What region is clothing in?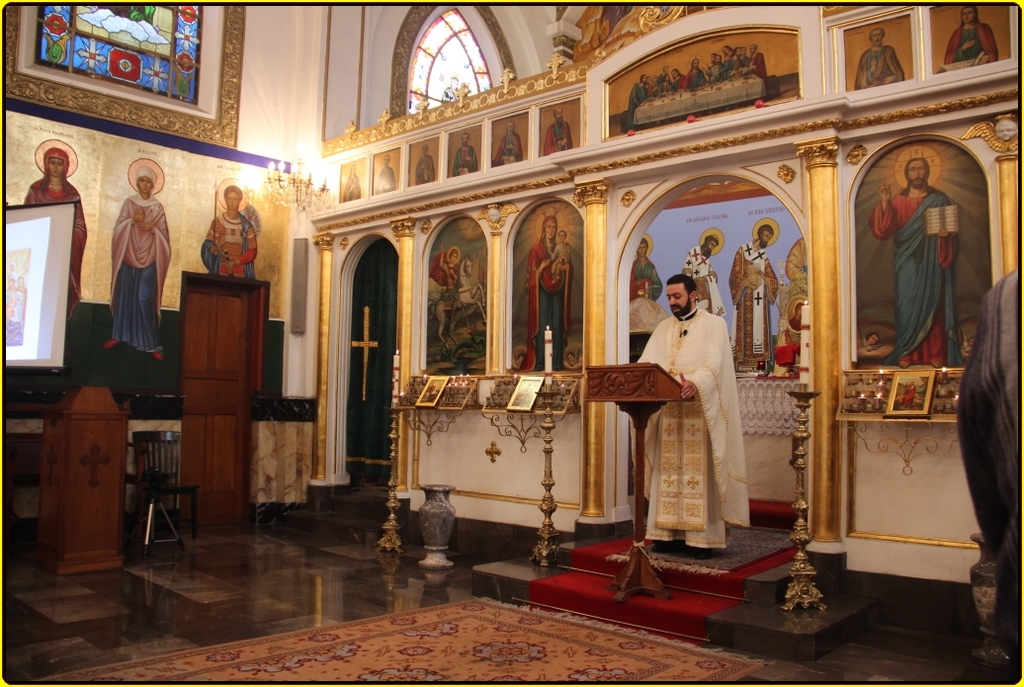
[x1=201, y1=208, x2=256, y2=275].
